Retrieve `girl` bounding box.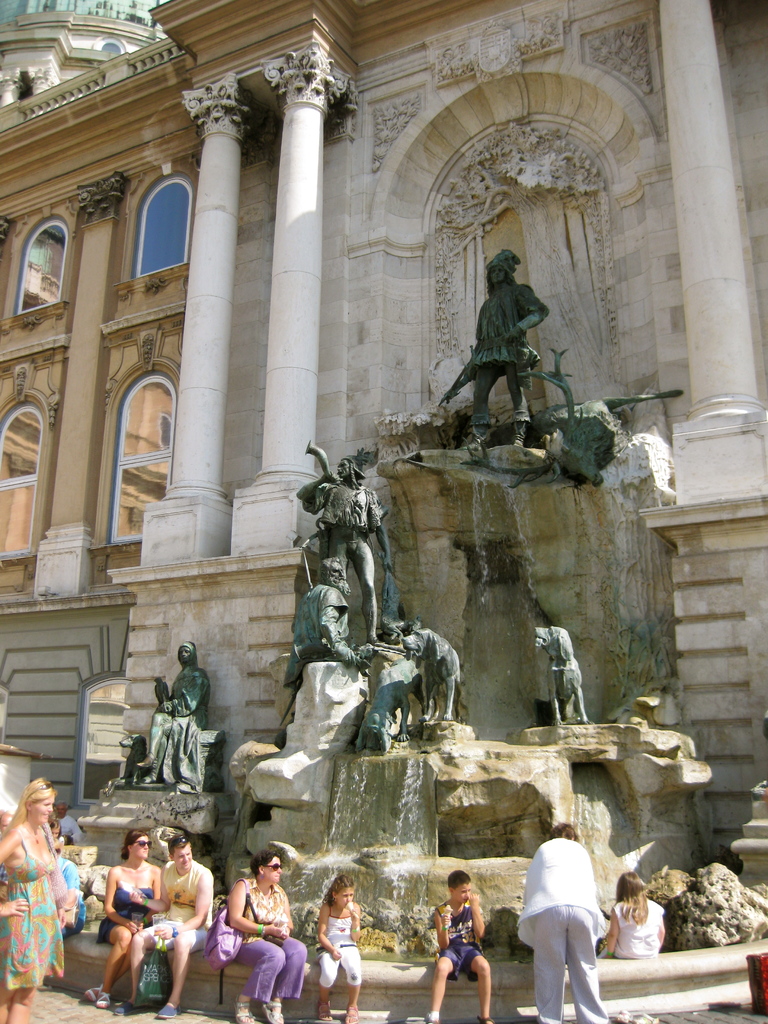
Bounding box: x1=317, y1=874, x2=366, y2=1023.
